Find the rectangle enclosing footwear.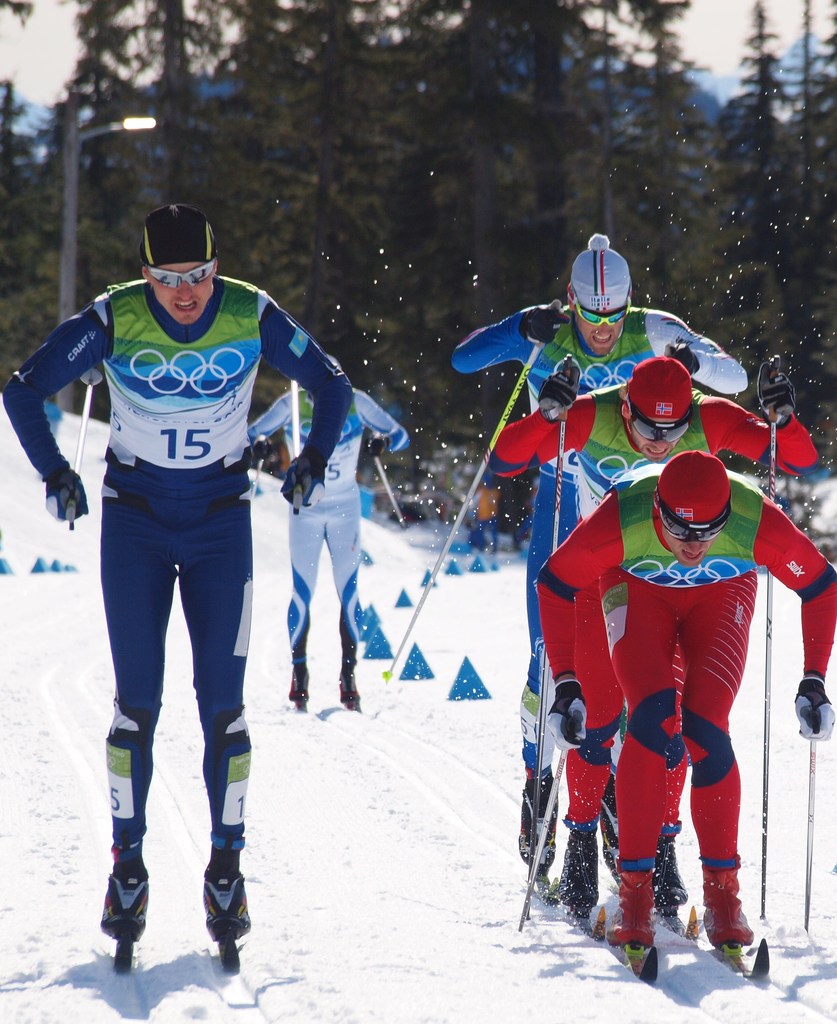
[x1=556, y1=831, x2=603, y2=925].
